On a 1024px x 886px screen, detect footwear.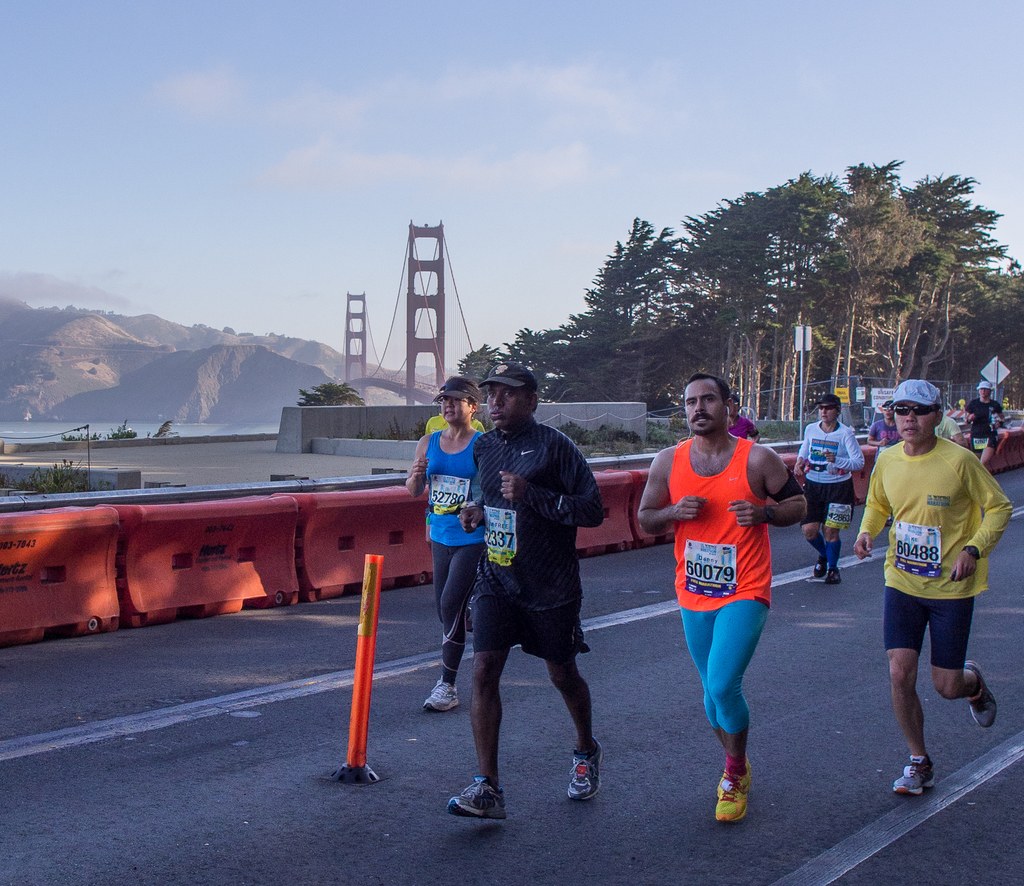
select_region(426, 677, 460, 711).
